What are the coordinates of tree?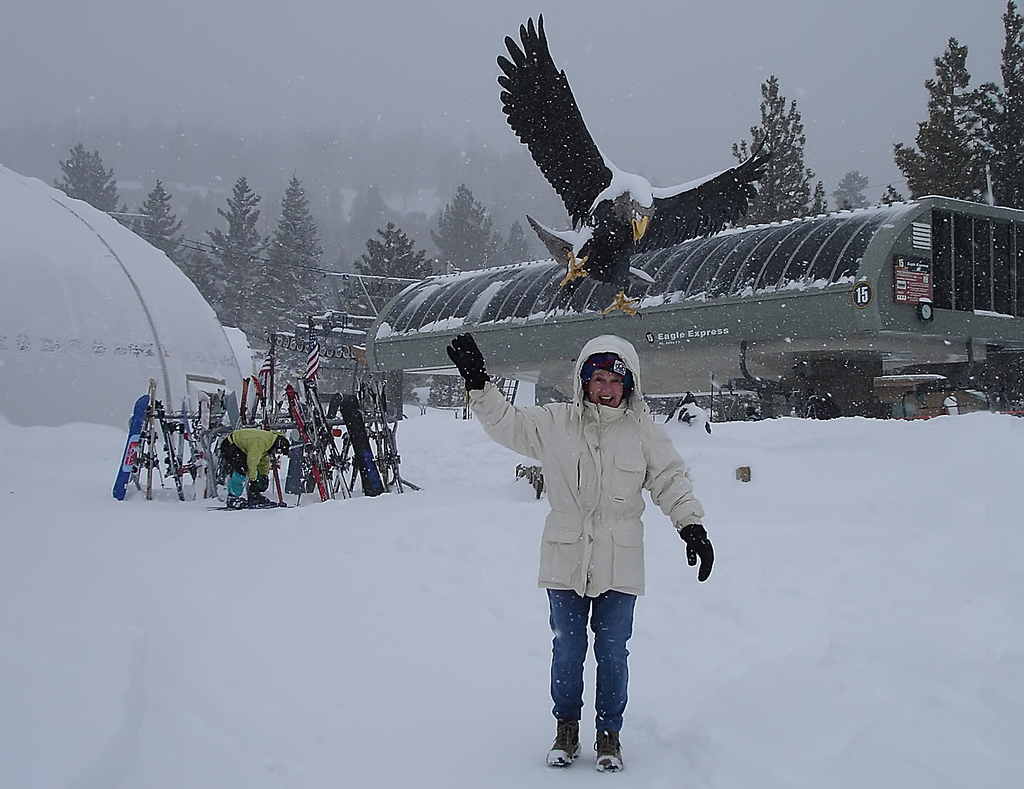
<bbox>428, 187, 490, 270</bbox>.
